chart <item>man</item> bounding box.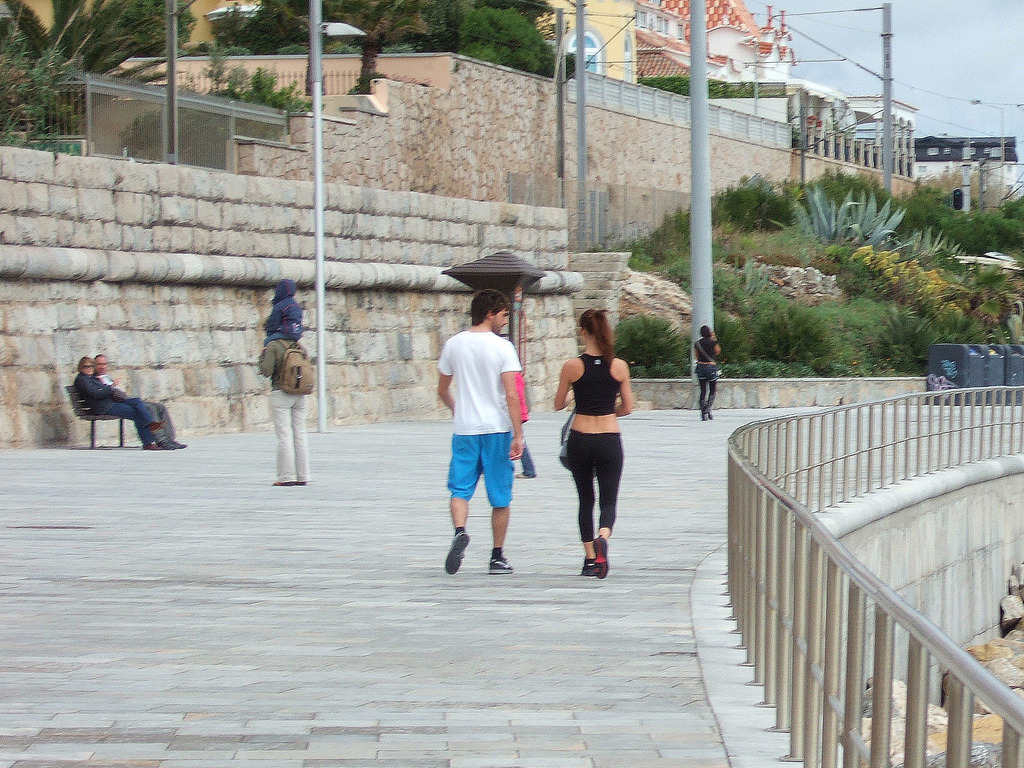
Charted: {"x1": 90, "y1": 349, "x2": 188, "y2": 452}.
